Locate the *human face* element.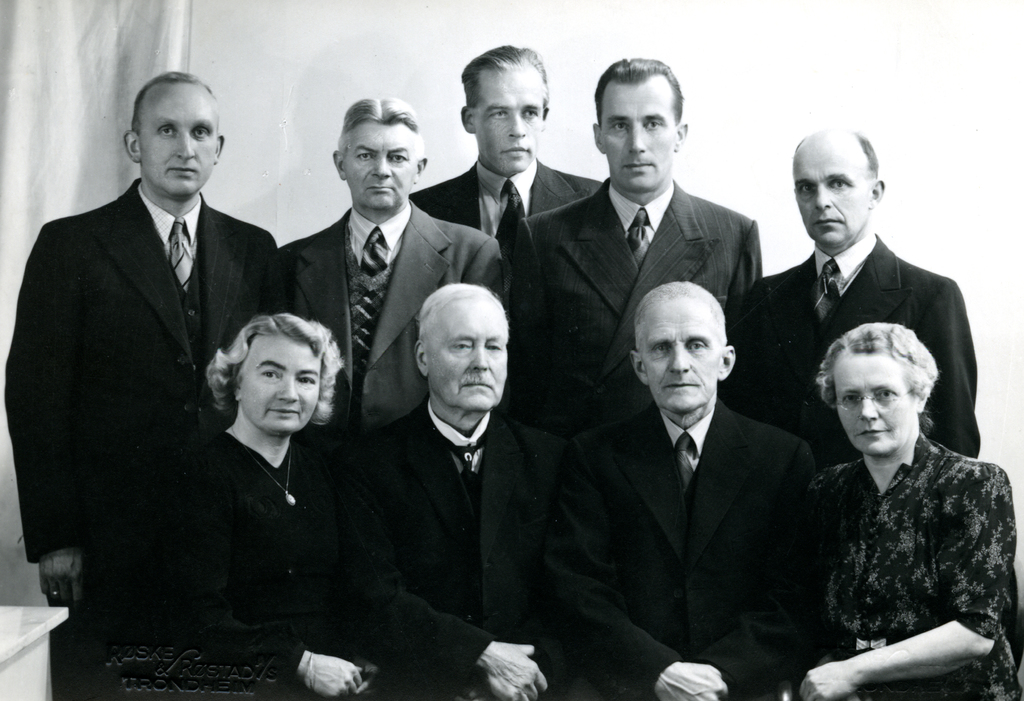
Element bbox: detection(643, 300, 715, 409).
